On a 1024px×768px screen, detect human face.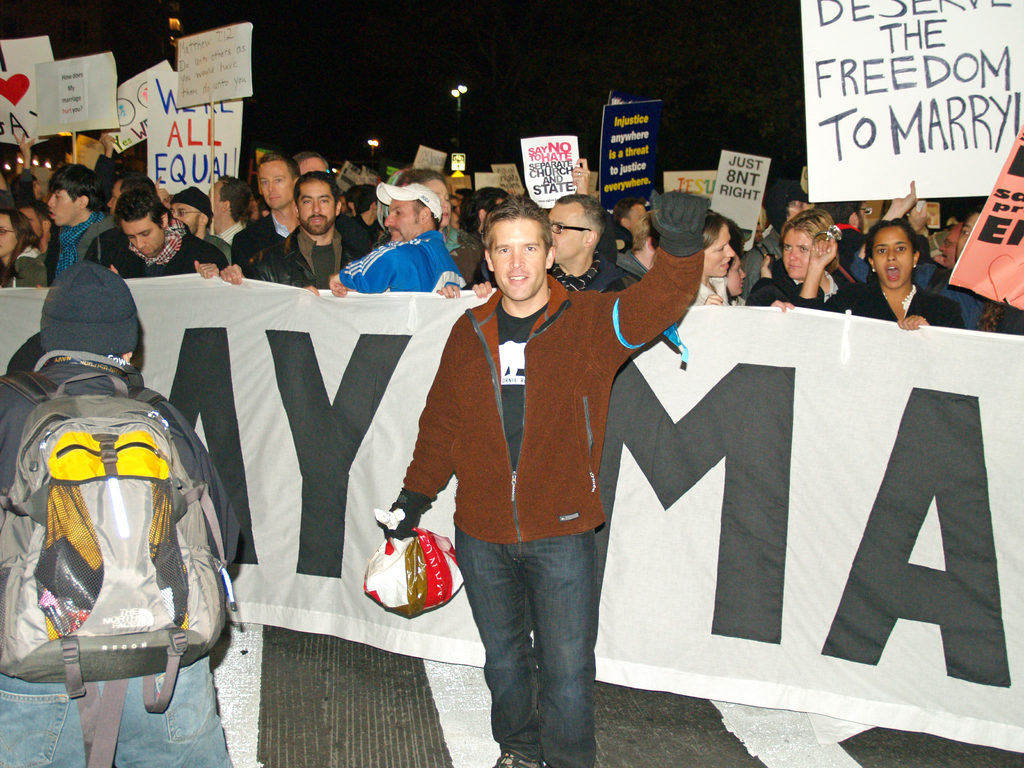
(256, 160, 292, 202).
